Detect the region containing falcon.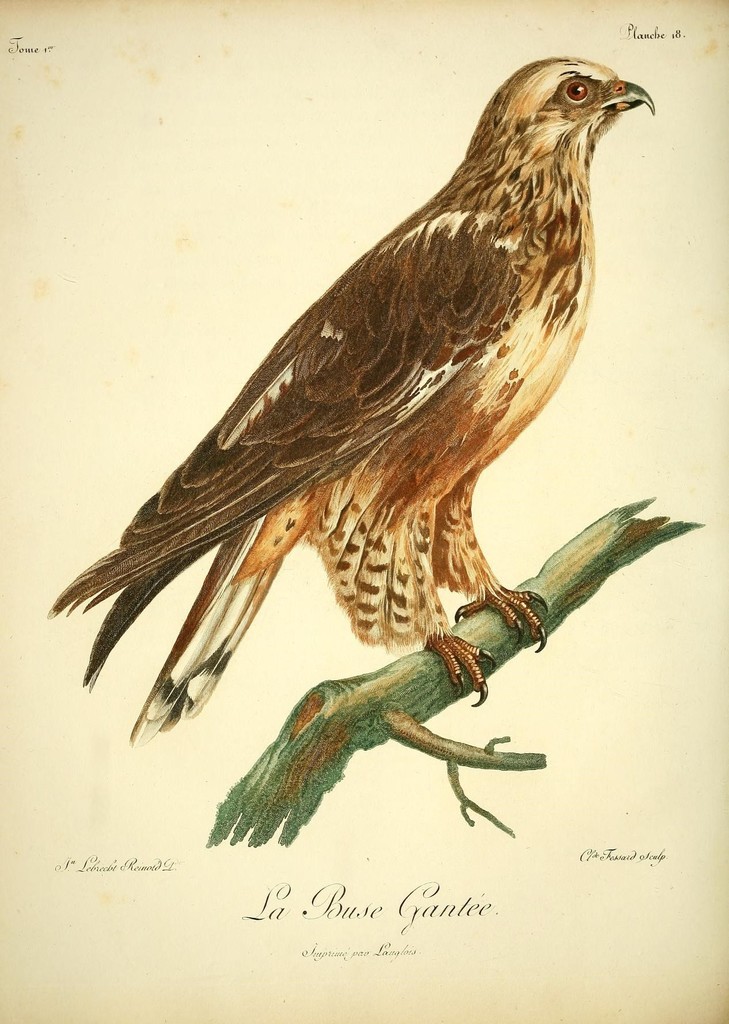
l=52, t=46, r=665, b=756.
